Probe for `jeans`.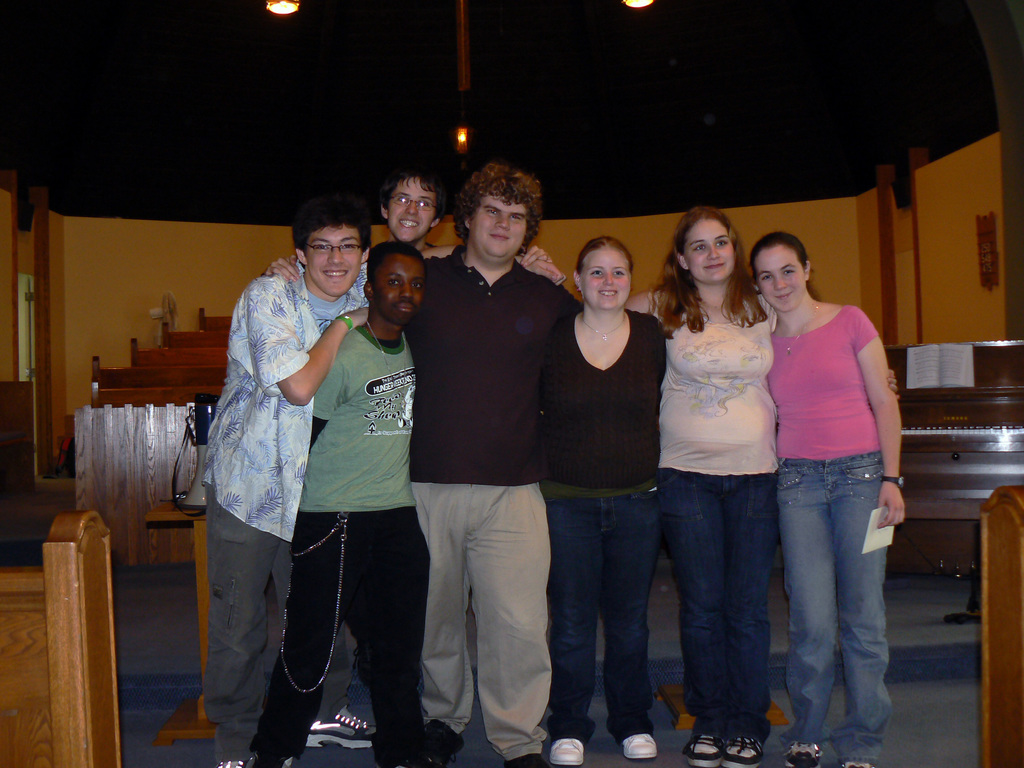
Probe result: l=672, t=492, r=791, b=743.
